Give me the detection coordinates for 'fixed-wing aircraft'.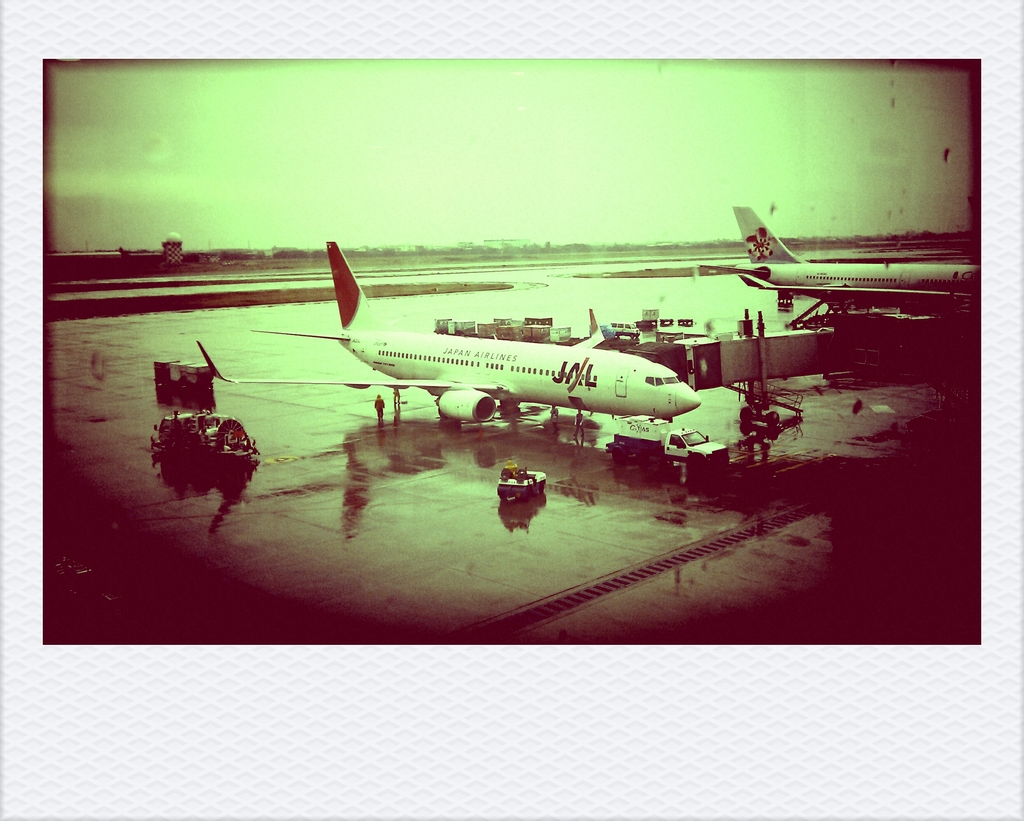
[left=195, top=240, right=702, bottom=432].
